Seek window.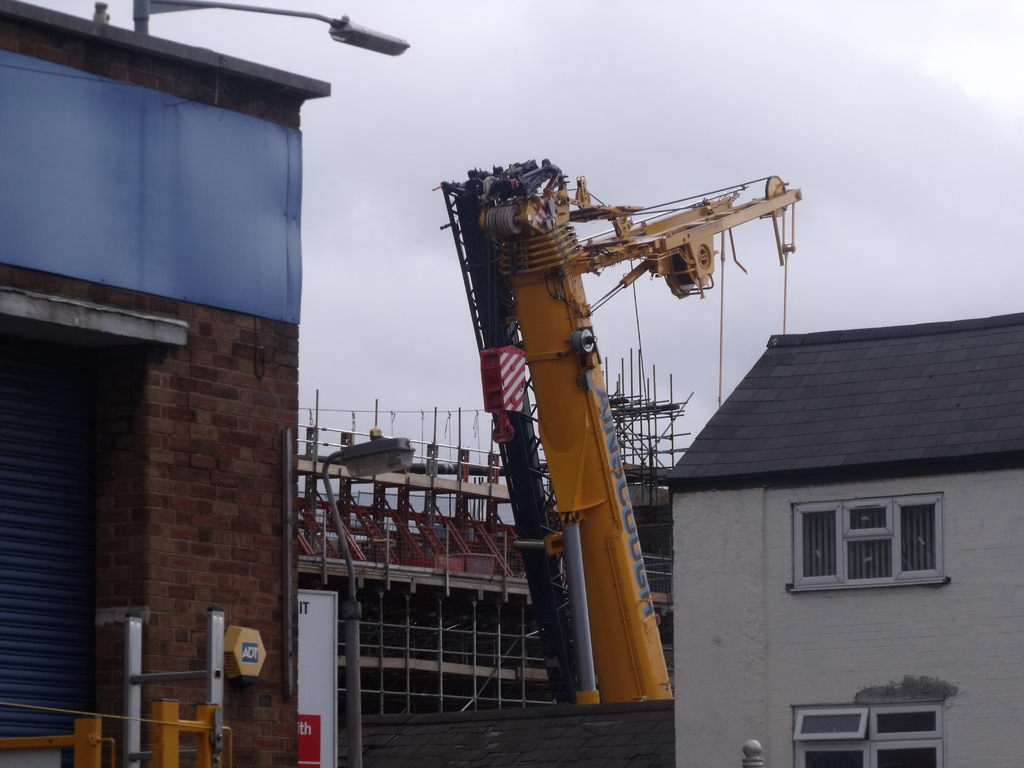
box=[797, 703, 943, 767].
